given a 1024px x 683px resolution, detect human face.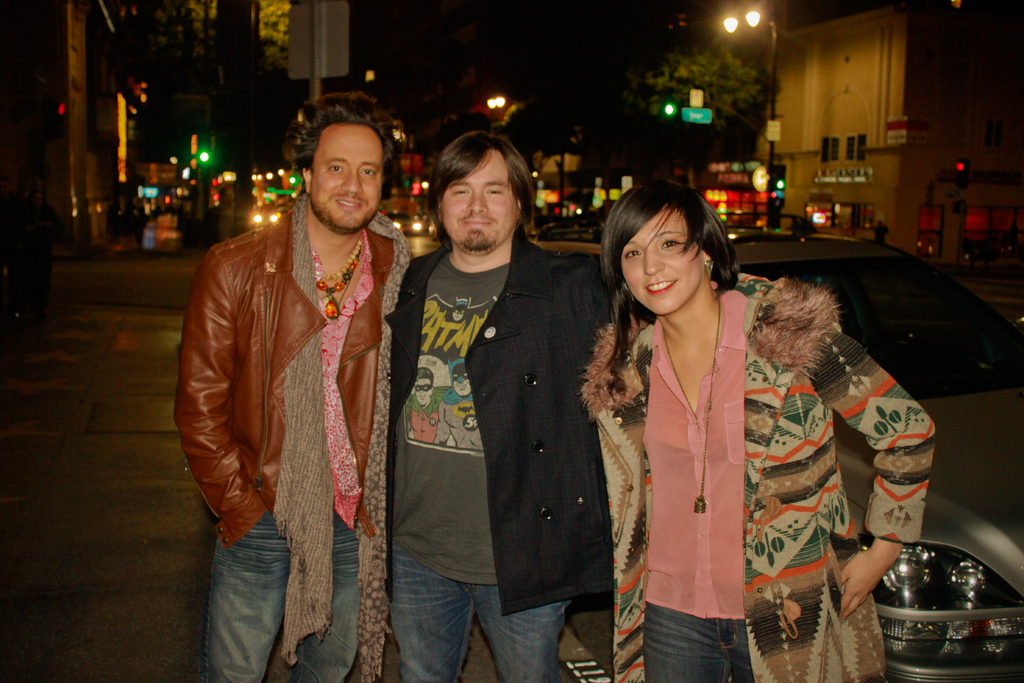
(621, 210, 712, 314).
